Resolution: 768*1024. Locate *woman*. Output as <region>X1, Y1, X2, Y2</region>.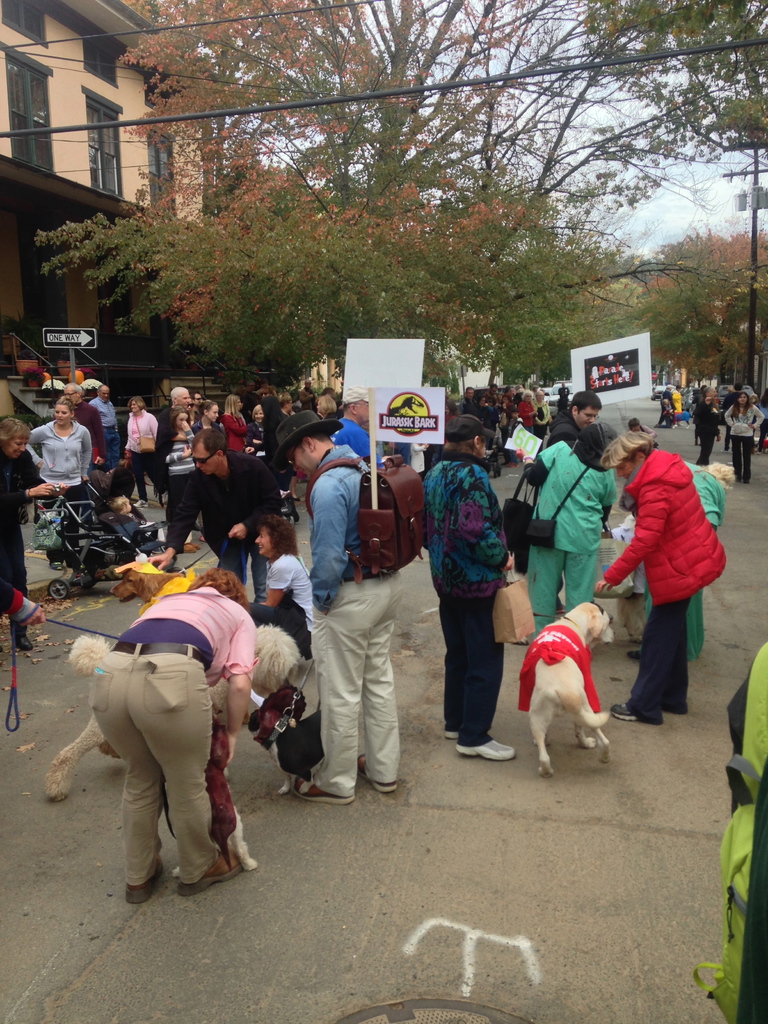
<region>121, 394, 158, 508</region>.
